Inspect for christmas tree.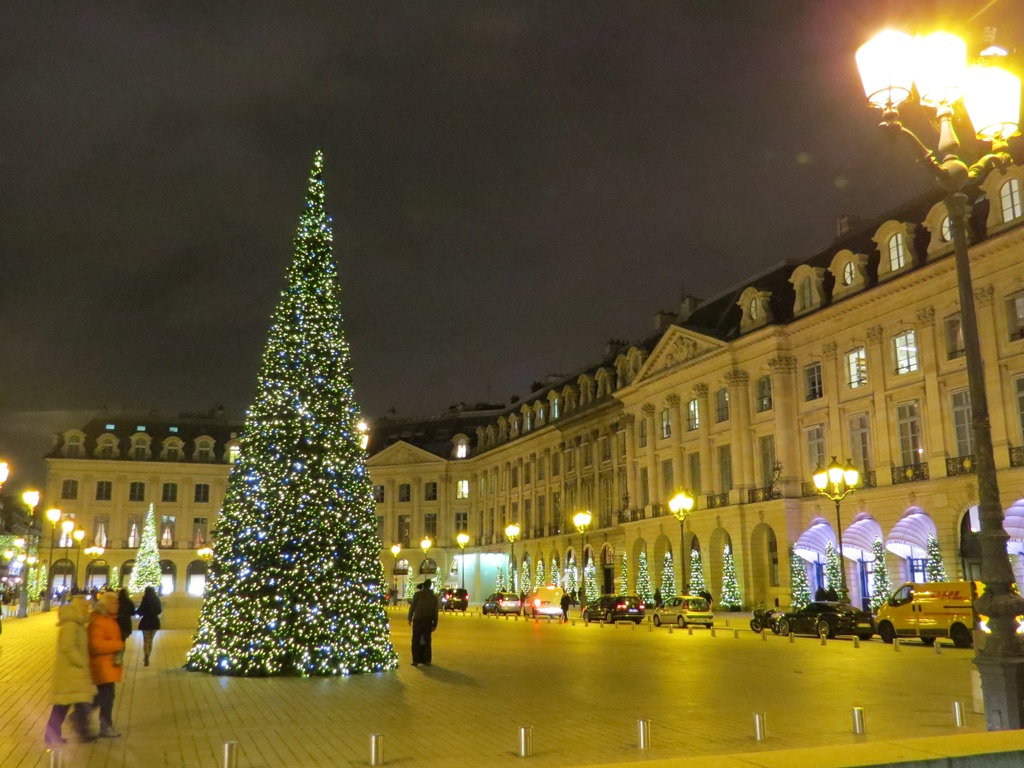
Inspection: [left=822, top=540, right=844, bottom=601].
